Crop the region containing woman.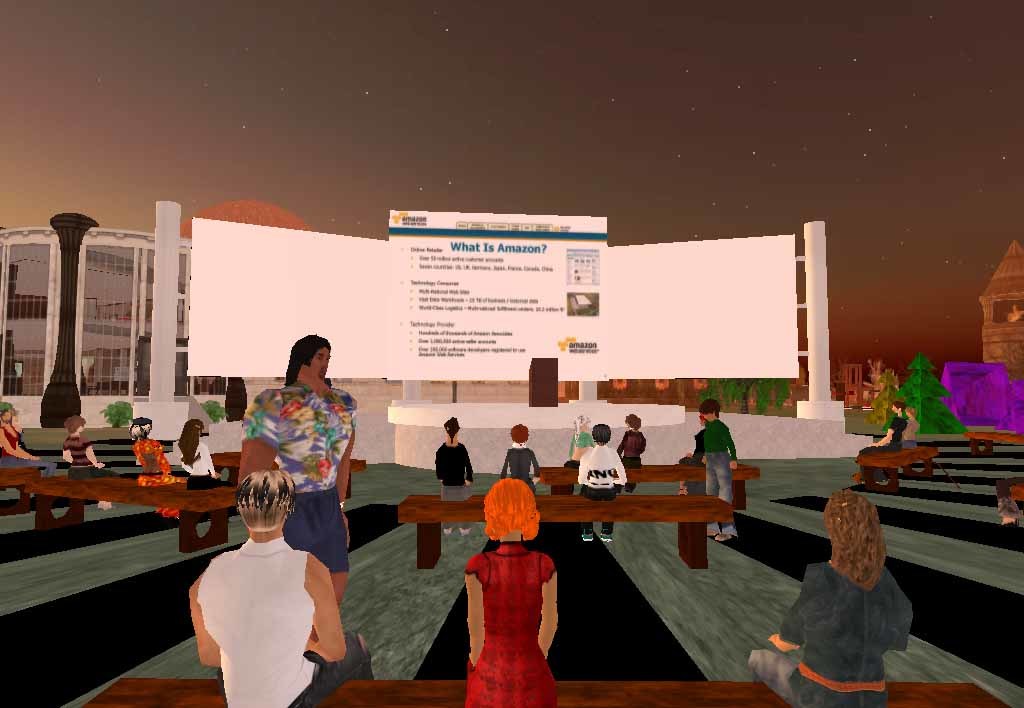
Crop region: <region>132, 416, 188, 518</region>.
